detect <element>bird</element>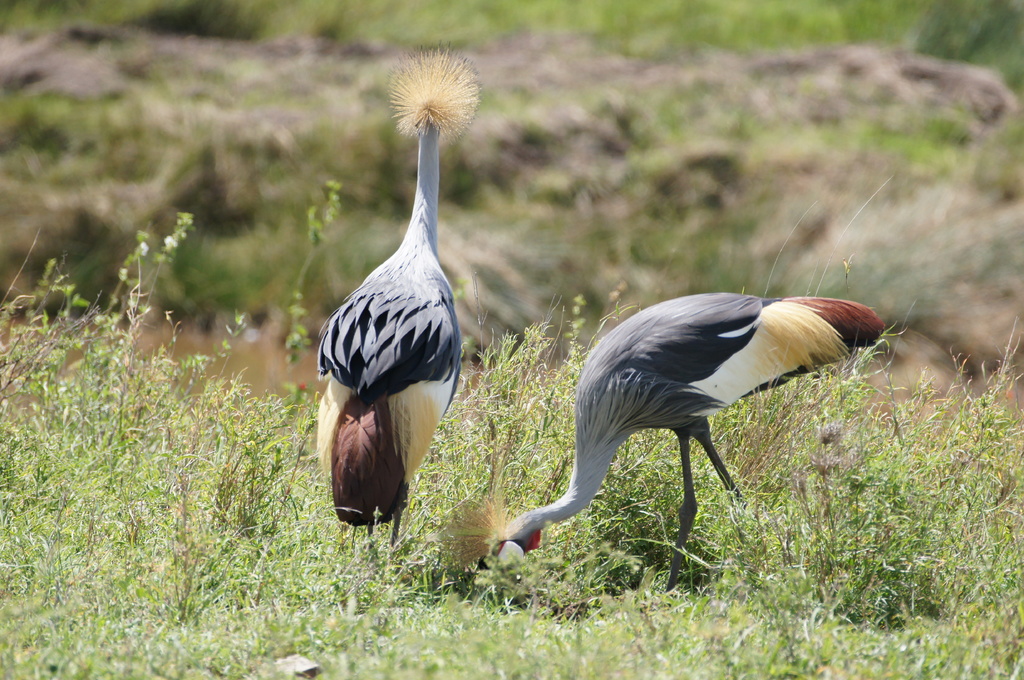
bbox=[316, 37, 483, 555]
